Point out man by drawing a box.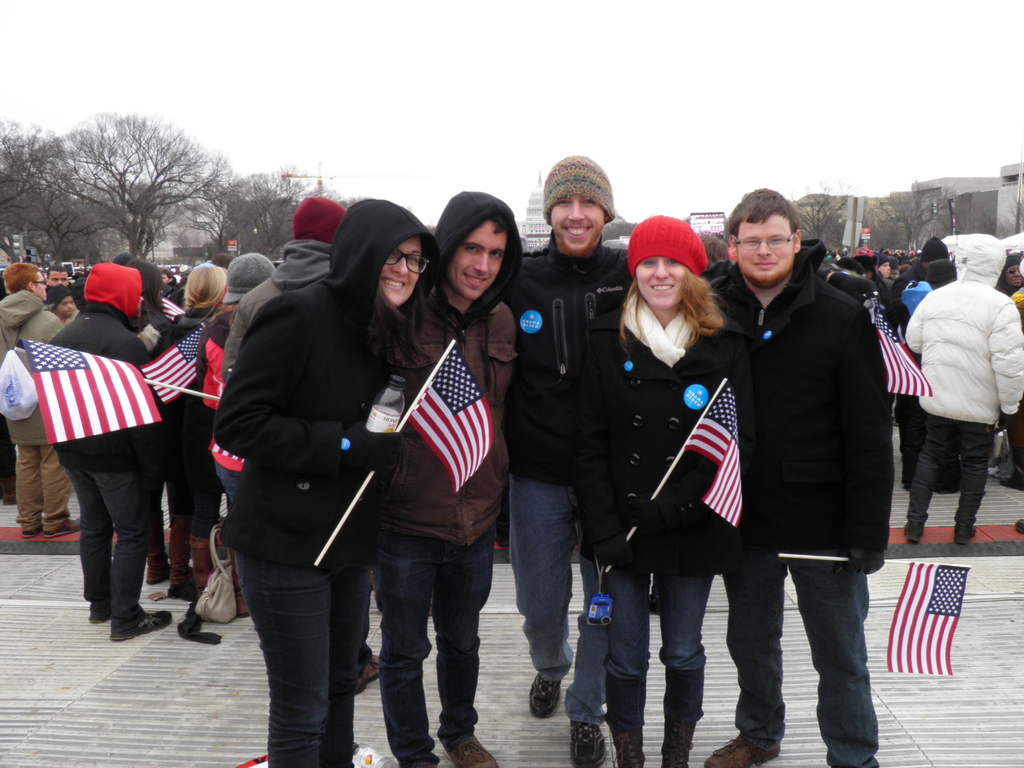
[x1=40, y1=259, x2=72, y2=294].
